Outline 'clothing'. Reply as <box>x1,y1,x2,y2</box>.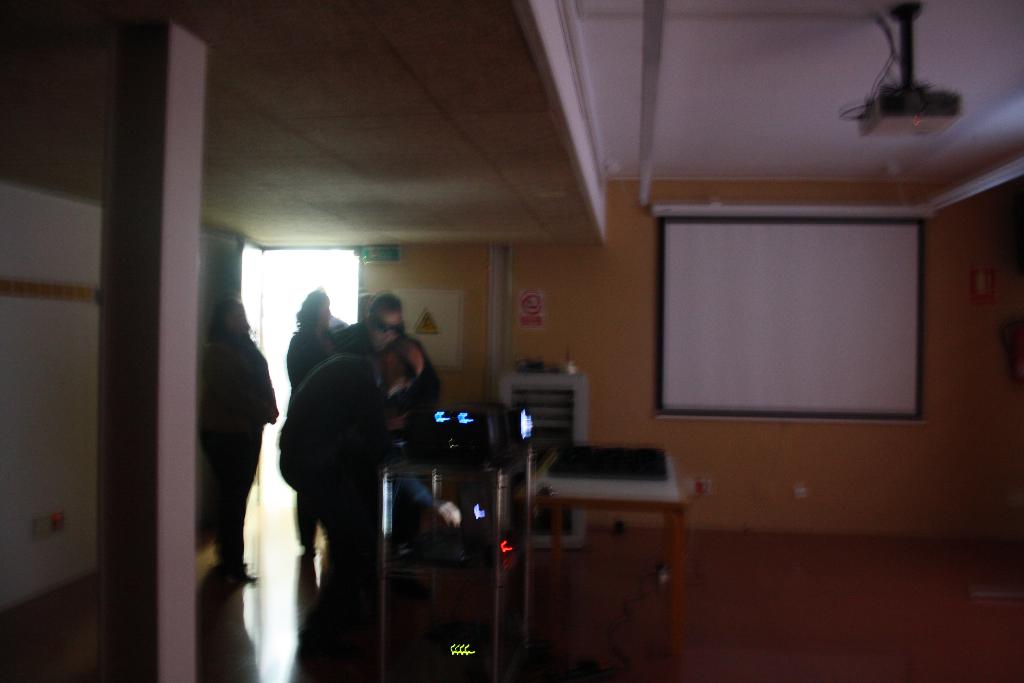
<box>334,327,439,465</box>.
